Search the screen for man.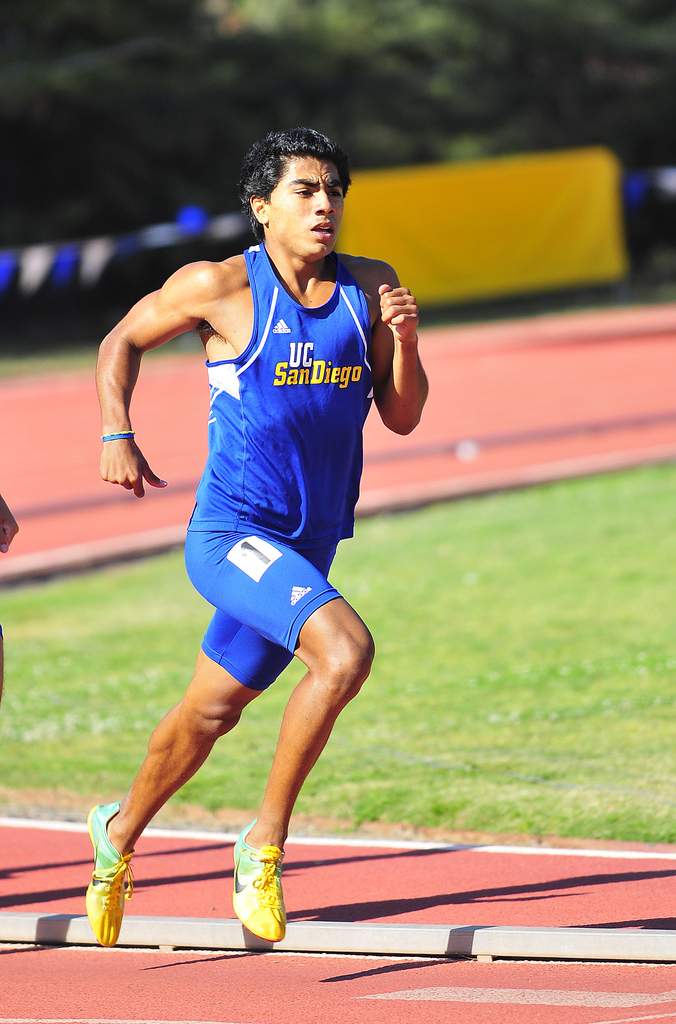
Found at box(88, 95, 433, 943).
